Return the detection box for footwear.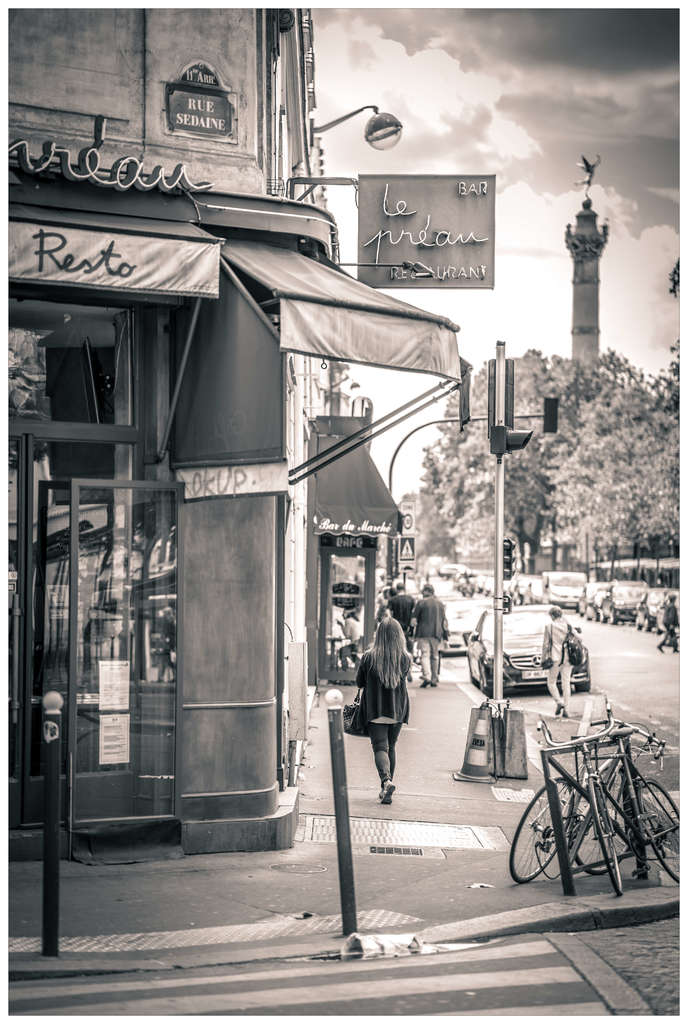
(556,703,564,715).
